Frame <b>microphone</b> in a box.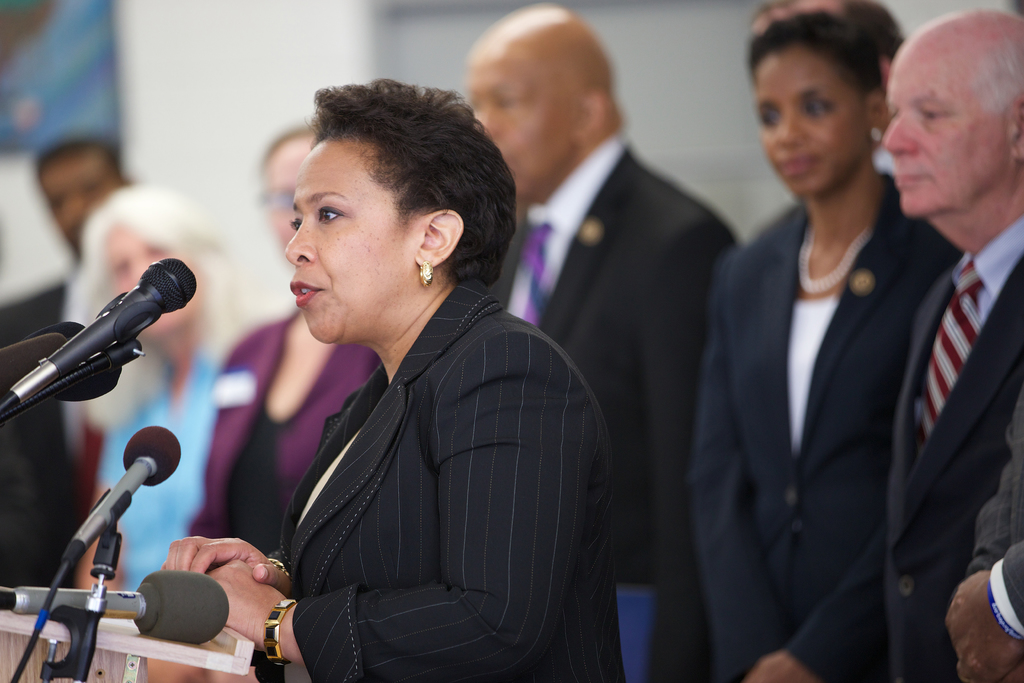
63:425:181:565.
